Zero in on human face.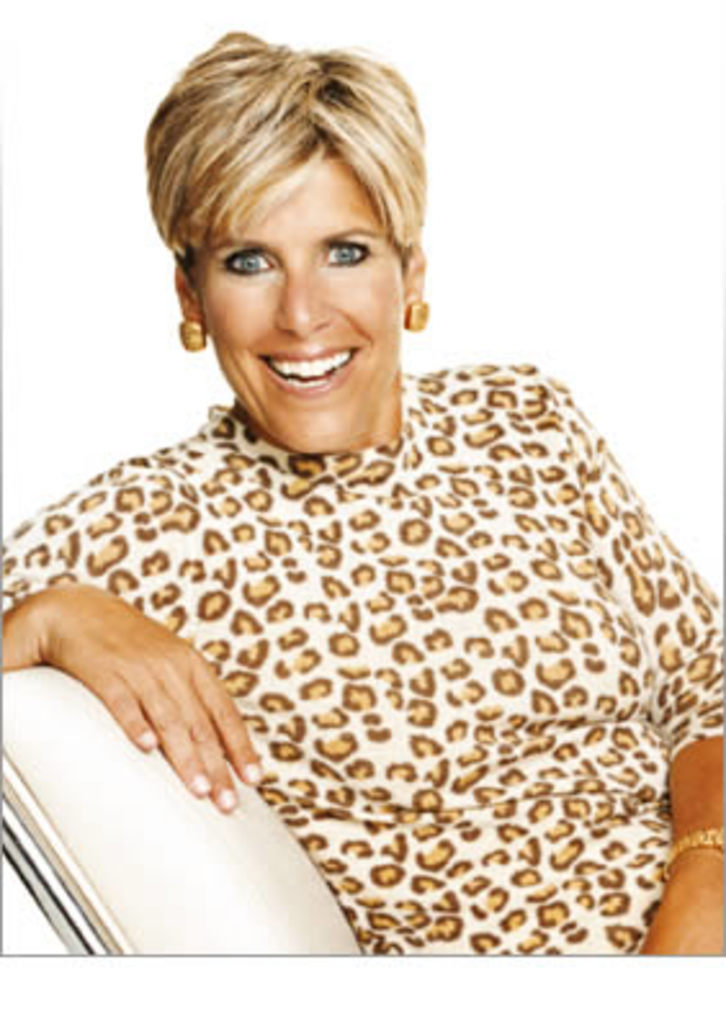
Zeroed in: [left=196, top=152, right=404, bottom=450].
